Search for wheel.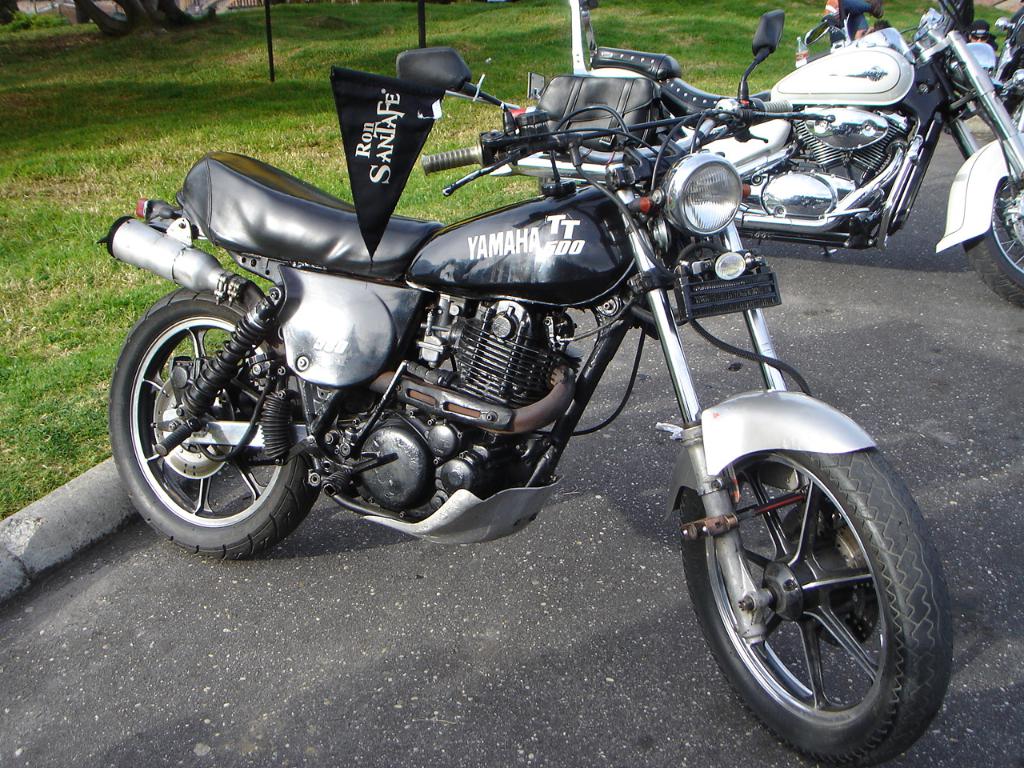
Found at x1=111, y1=283, x2=343, y2=559.
